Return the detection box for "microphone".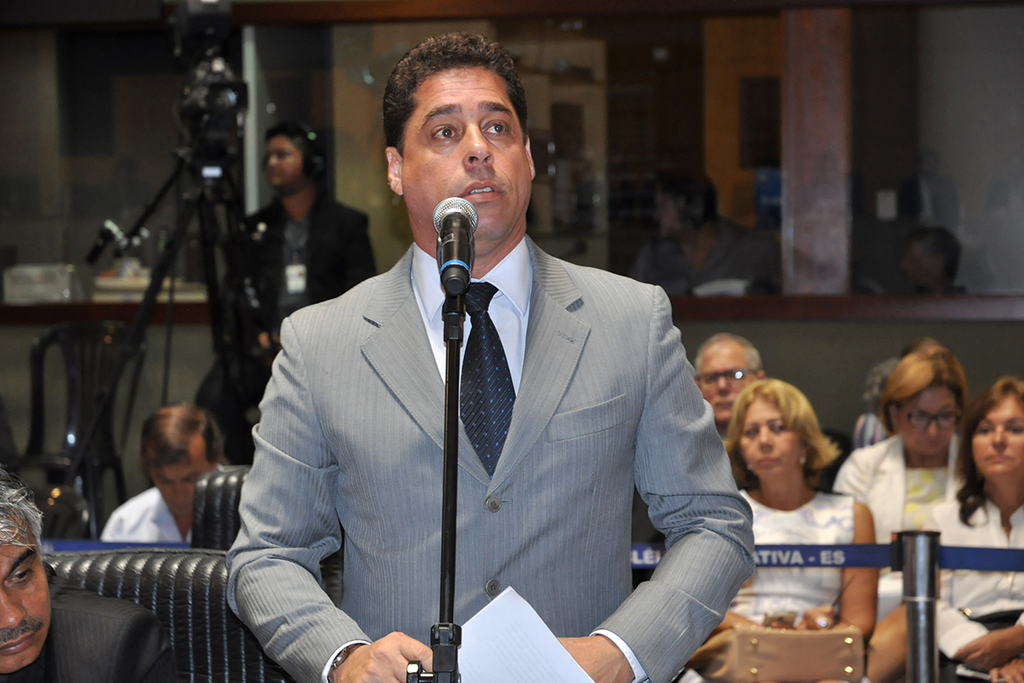
<bbox>425, 190, 497, 306</bbox>.
